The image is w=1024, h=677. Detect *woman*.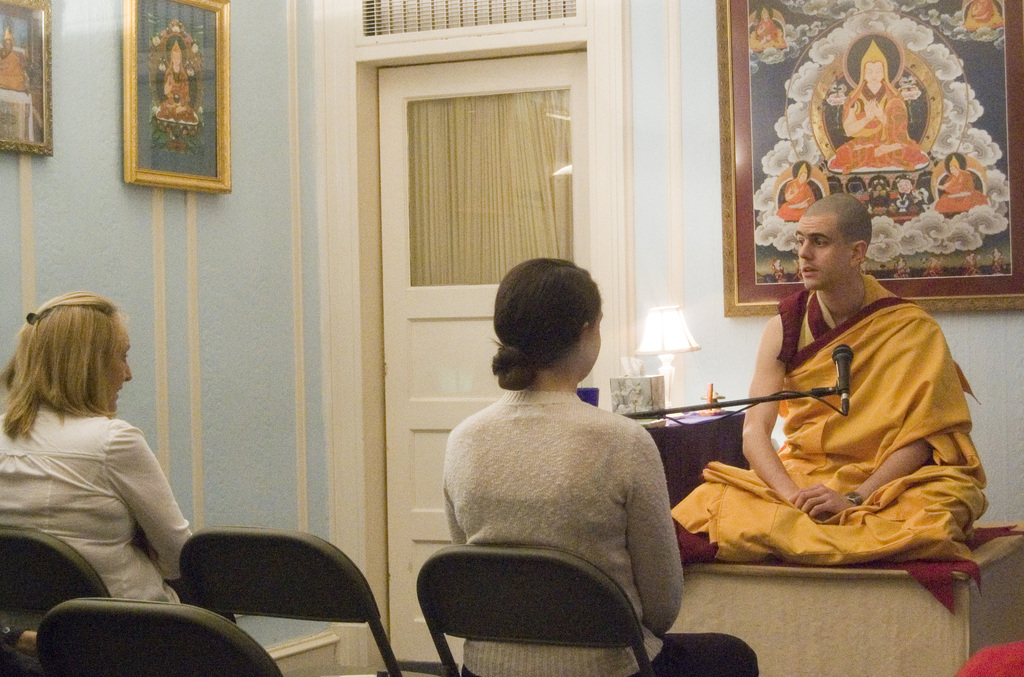
Detection: [left=0, top=287, right=241, bottom=621].
